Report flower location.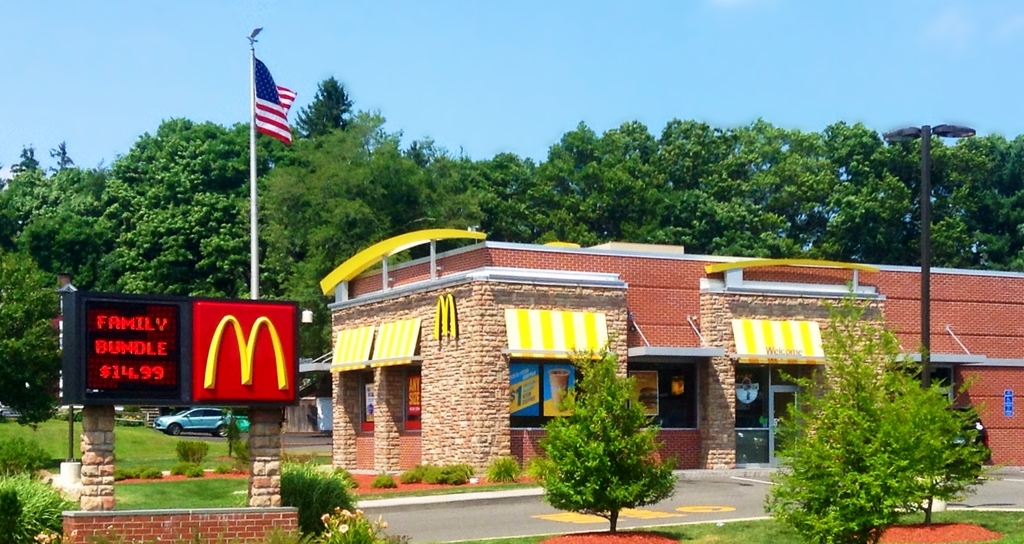
Report: l=335, t=521, r=345, b=532.
